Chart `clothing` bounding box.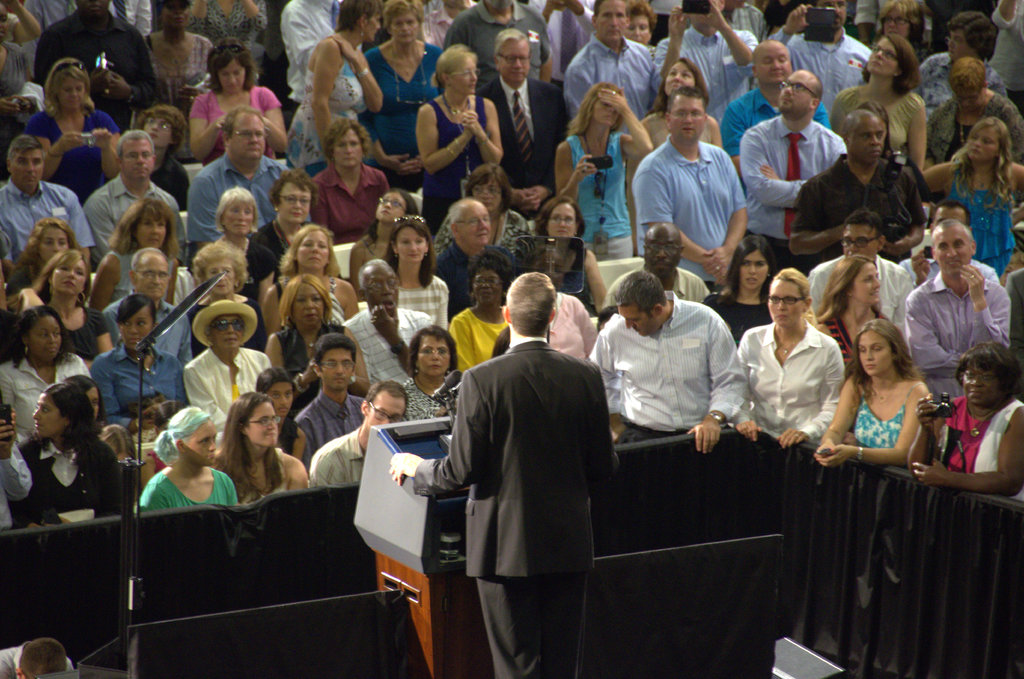
Charted: x1=287 y1=45 x2=366 y2=171.
